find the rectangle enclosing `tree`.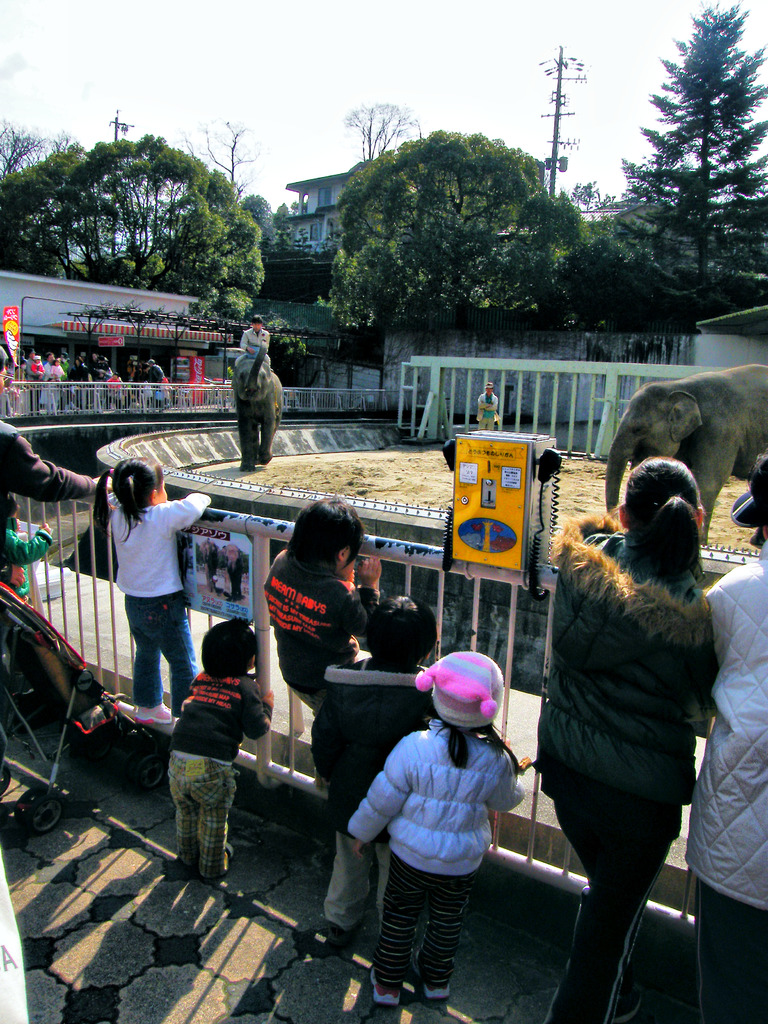
<box>0,125,276,342</box>.
